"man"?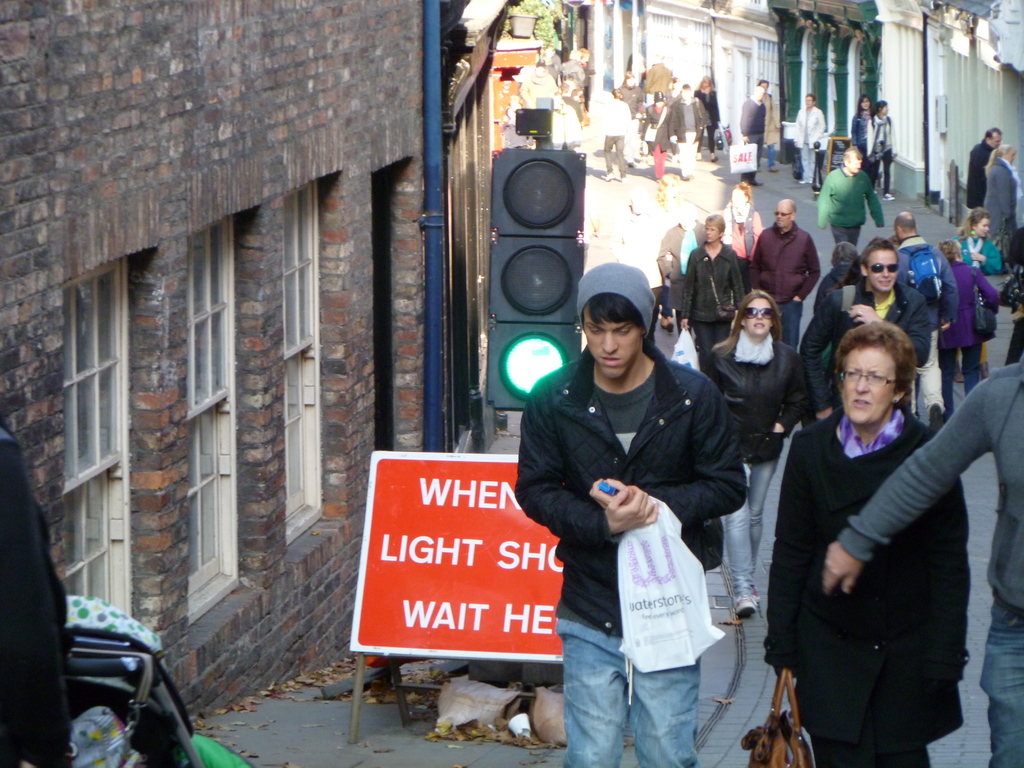
bbox=[520, 259, 764, 767]
